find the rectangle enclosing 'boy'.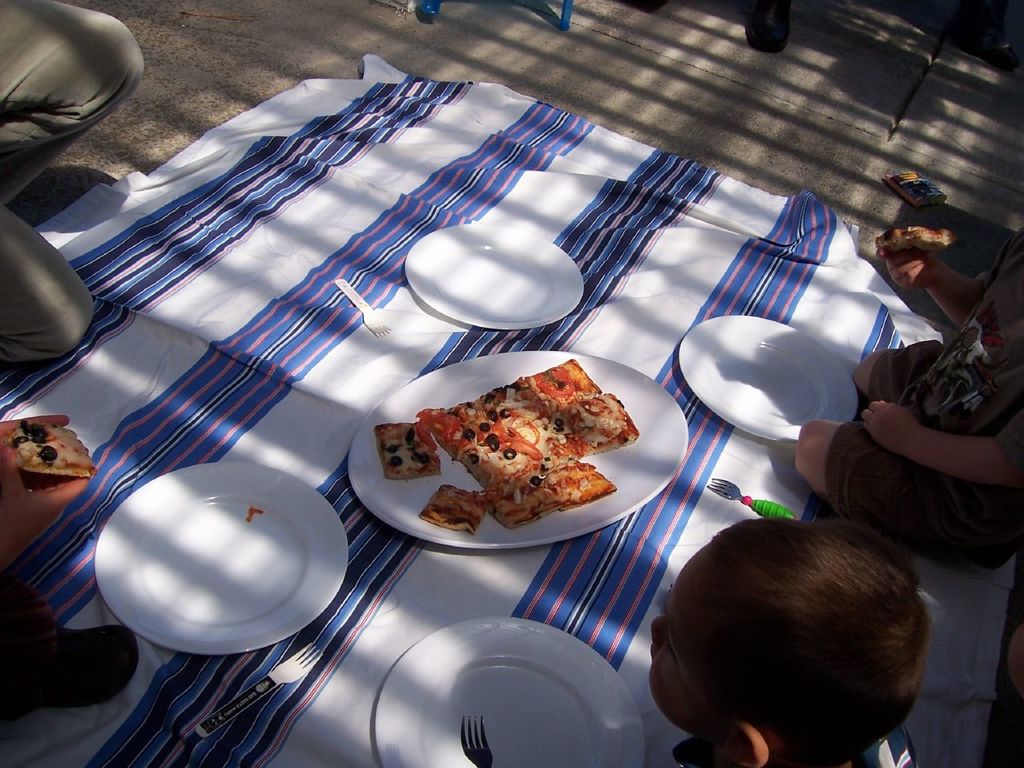
791, 220, 1023, 574.
